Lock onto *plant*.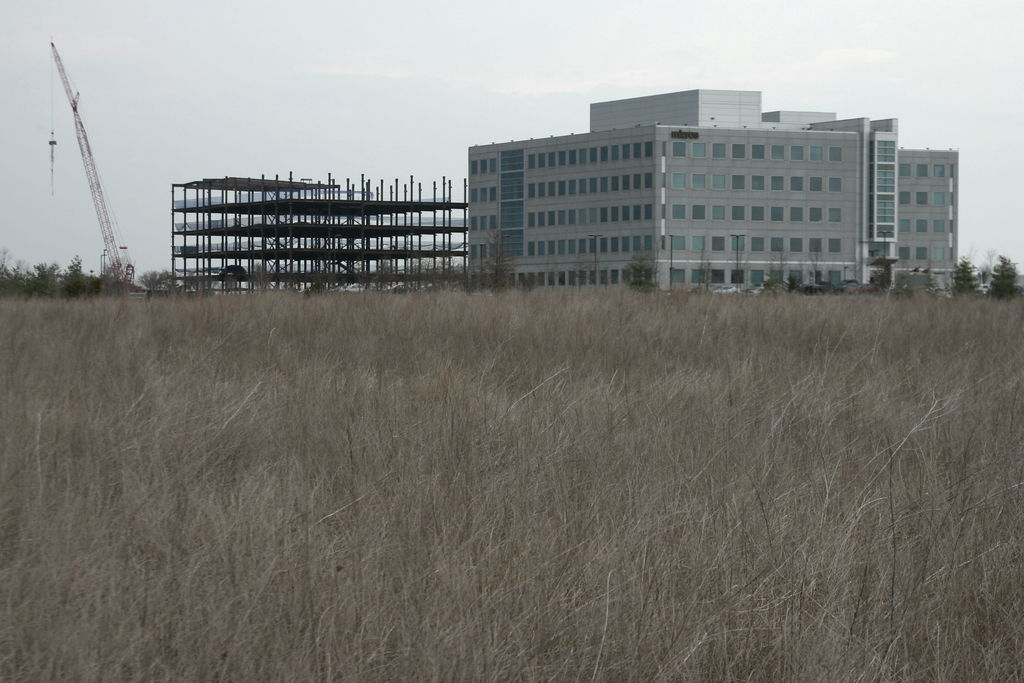
Locked: <box>950,252,980,293</box>.
